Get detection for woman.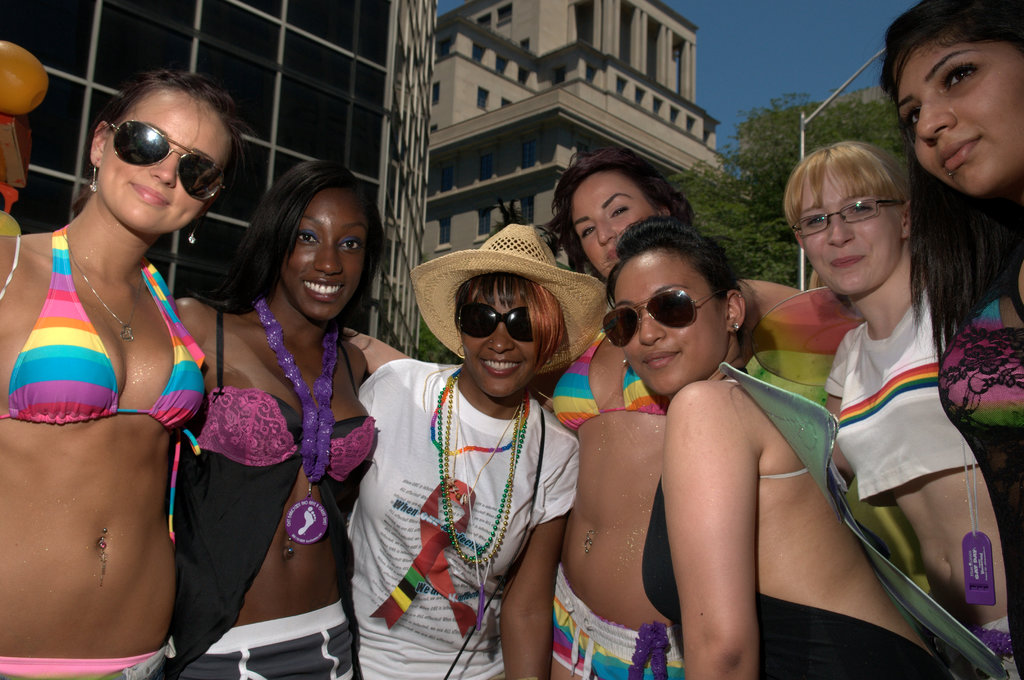
Detection: pyautogui.locateOnScreen(778, 139, 1023, 679).
